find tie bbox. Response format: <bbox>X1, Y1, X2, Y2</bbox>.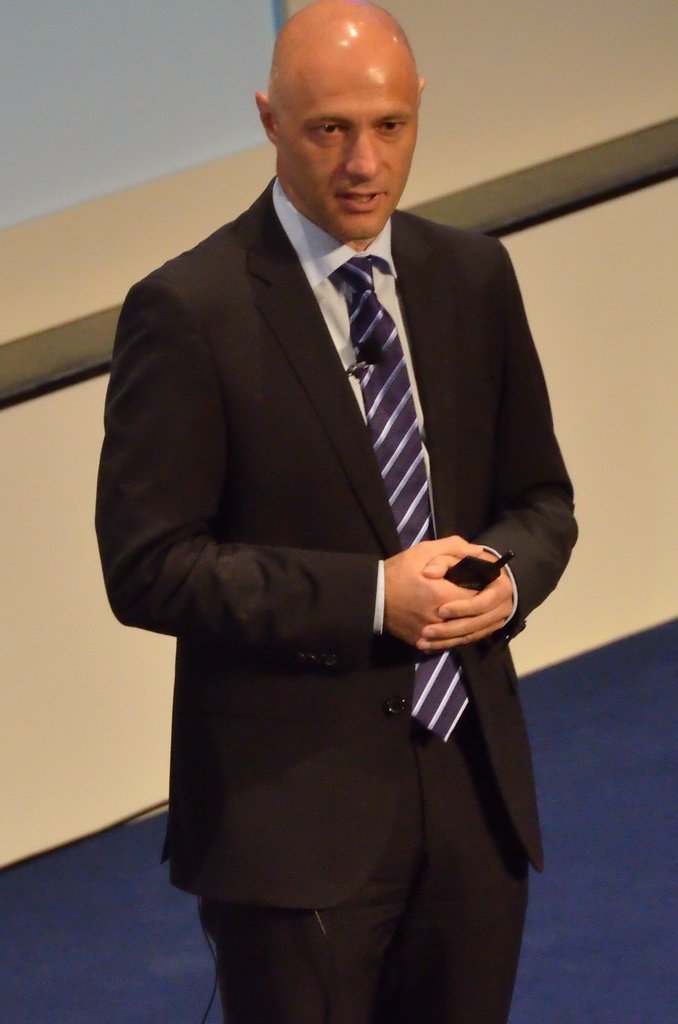
<bbox>328, 255, 471, 746</bbox>.
